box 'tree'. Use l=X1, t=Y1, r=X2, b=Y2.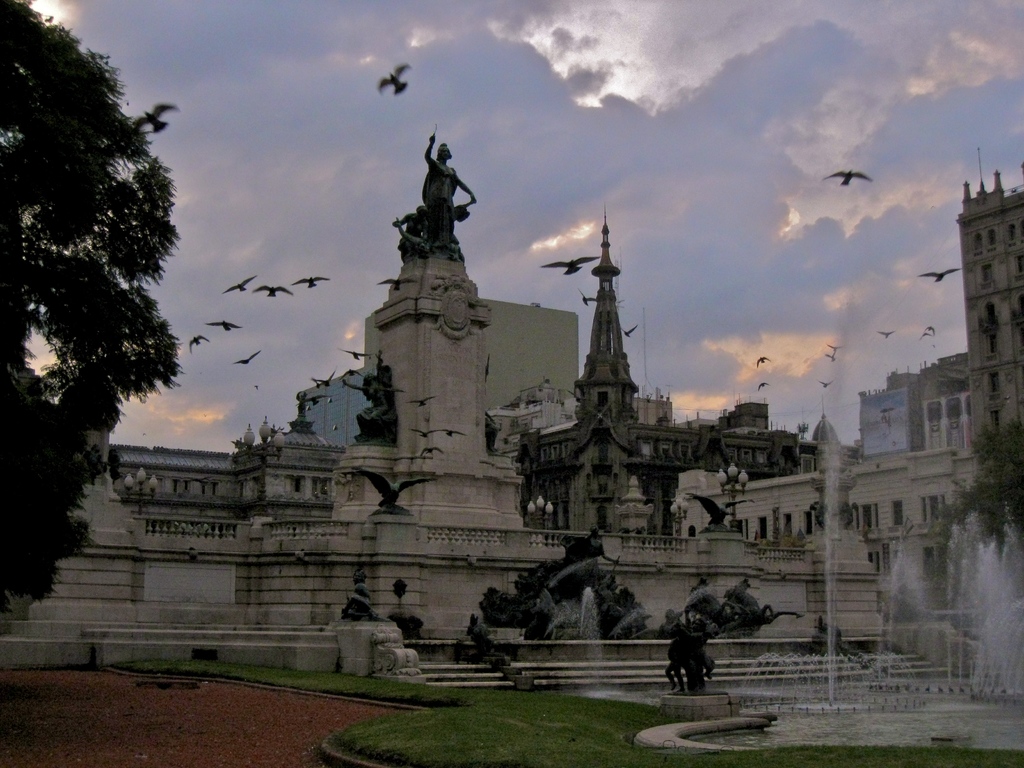
l=0, t=0, r=205, b=571.
